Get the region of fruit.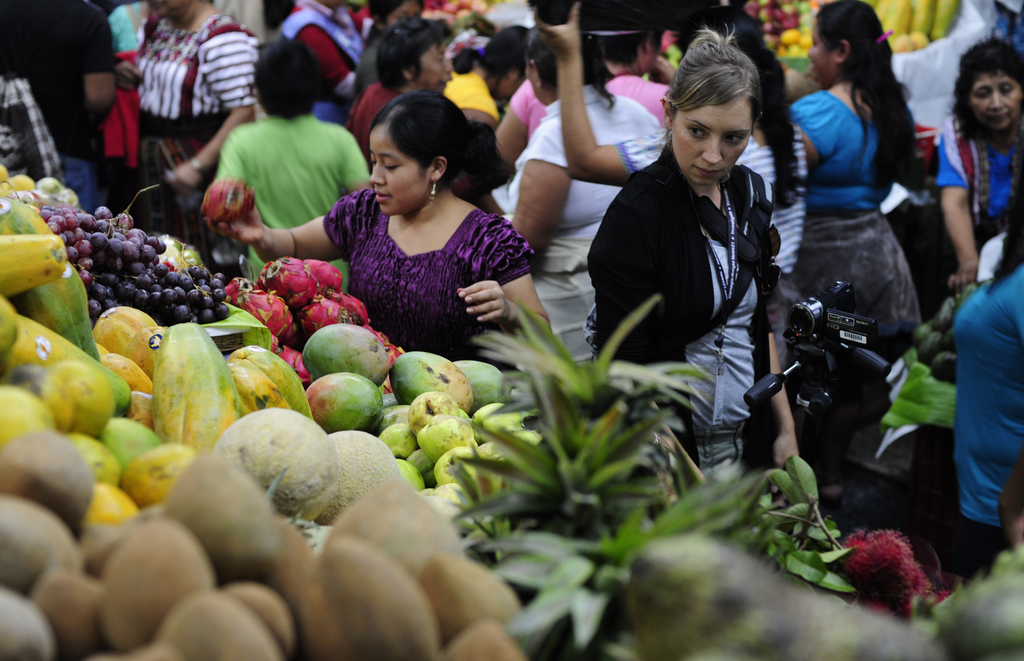
(298,379,388,436).
